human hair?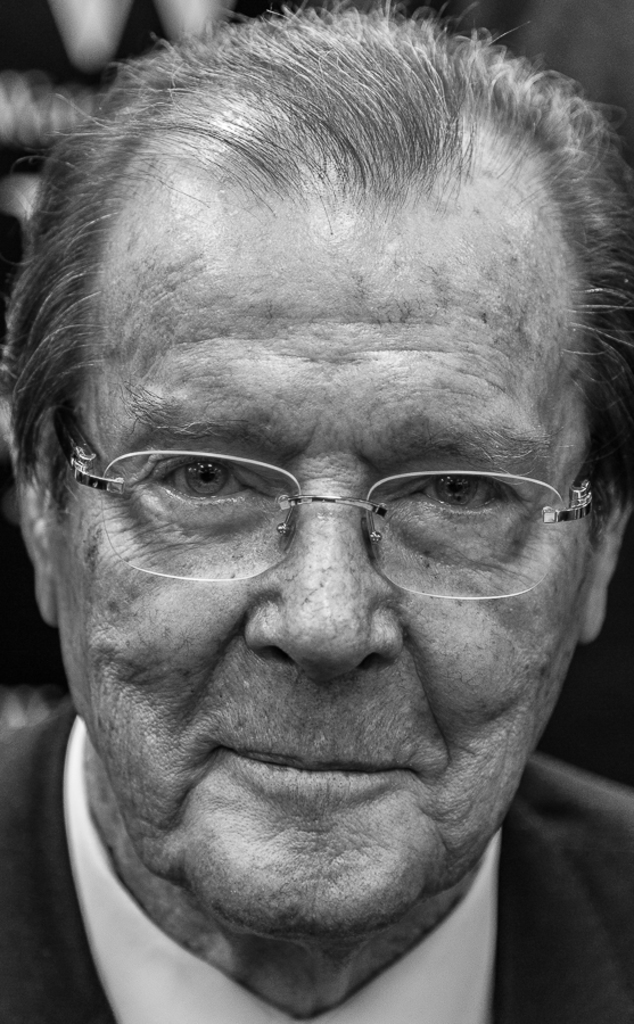
left=40, top=19, right=607, bottom=407
